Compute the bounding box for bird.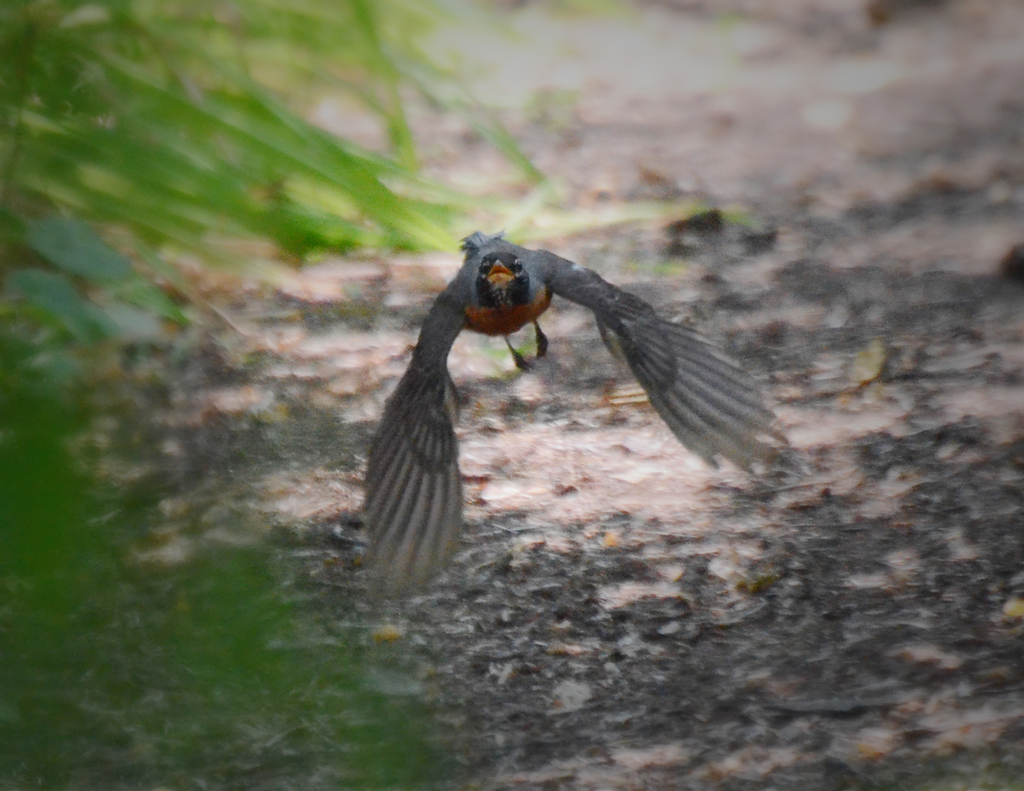
(361,232,781,561).
